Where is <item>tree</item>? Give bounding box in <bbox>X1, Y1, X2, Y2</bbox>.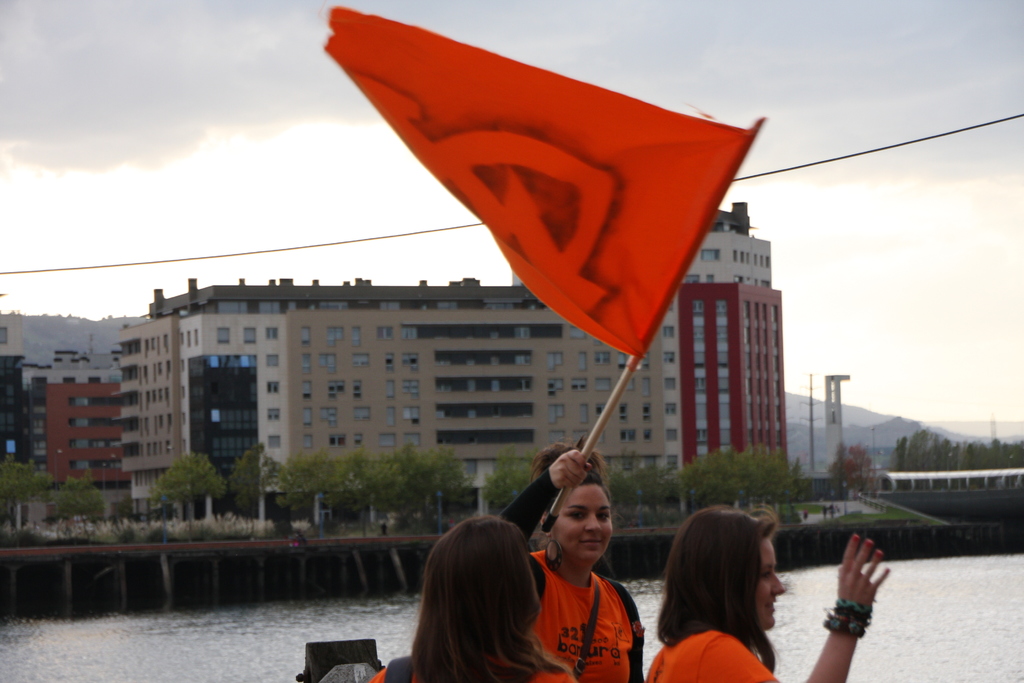
<bbox>826, 441, 879, 501</bbox>.
